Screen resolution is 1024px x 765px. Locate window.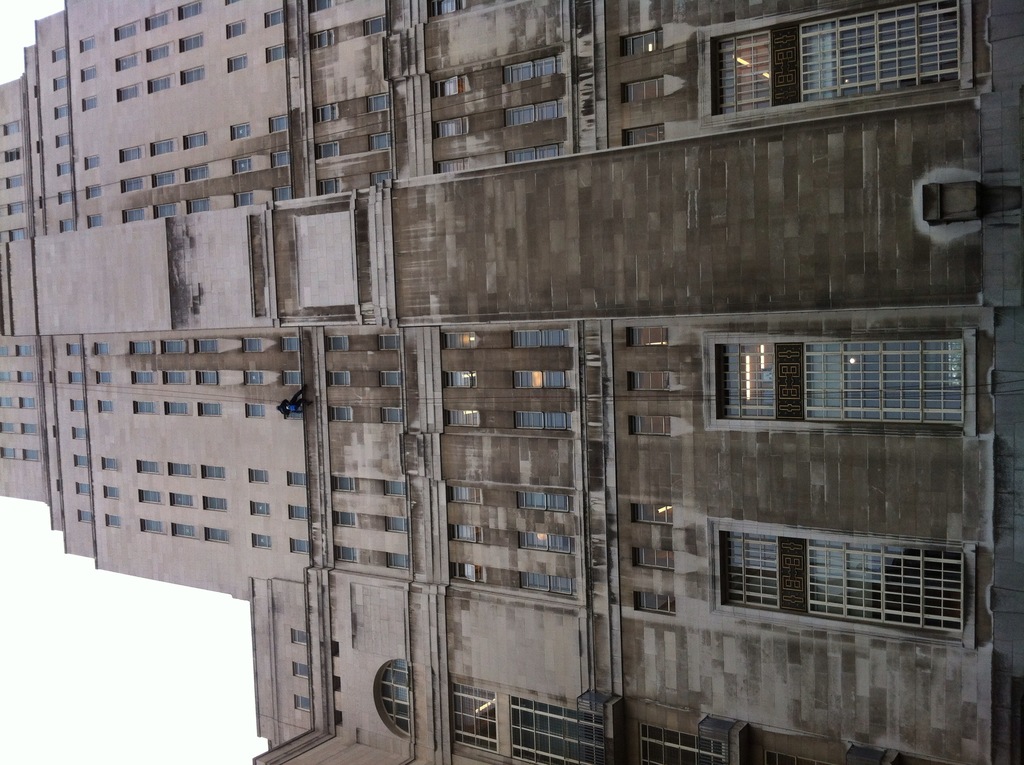
select_region(383, 406, 404, 422).
